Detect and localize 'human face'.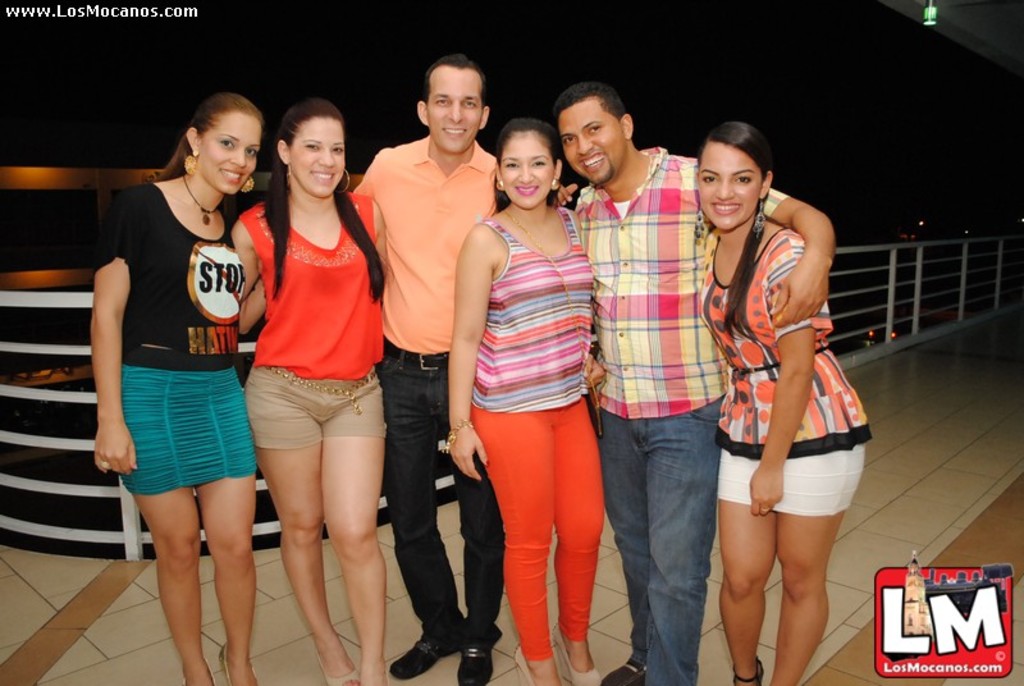
Localized at 426/65/481/148.
